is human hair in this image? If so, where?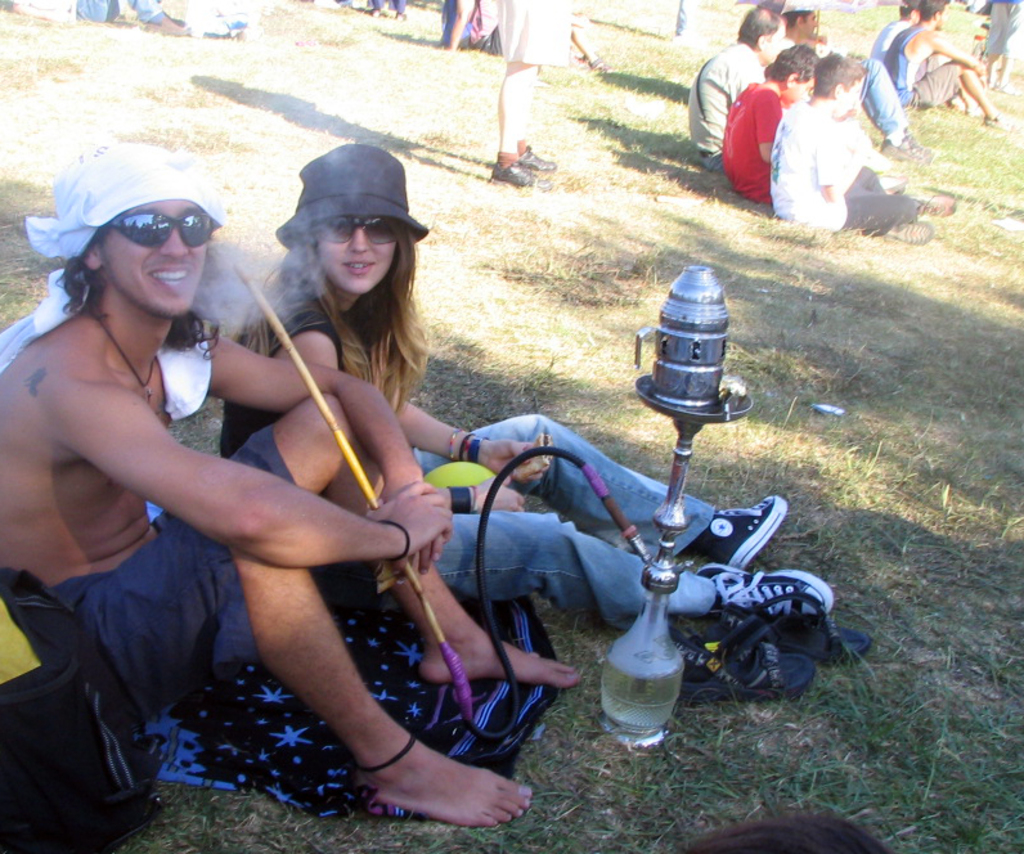
Yes, at 897, 0, 919, 18.
